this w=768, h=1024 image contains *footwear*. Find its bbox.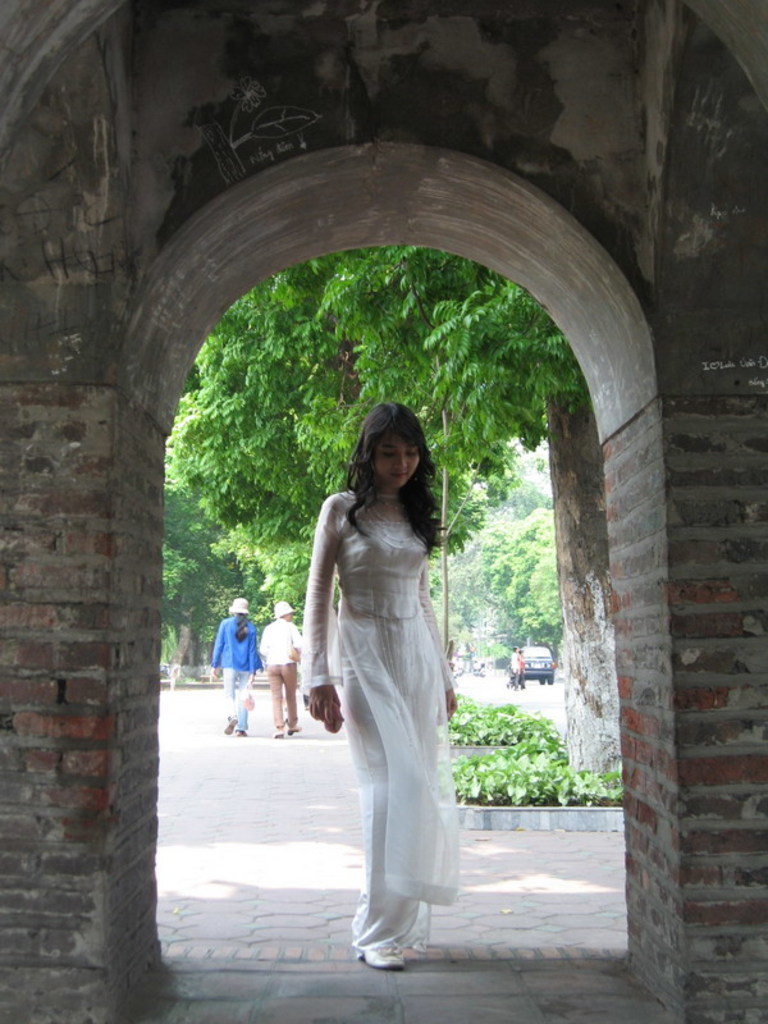
238:731:244:733.
